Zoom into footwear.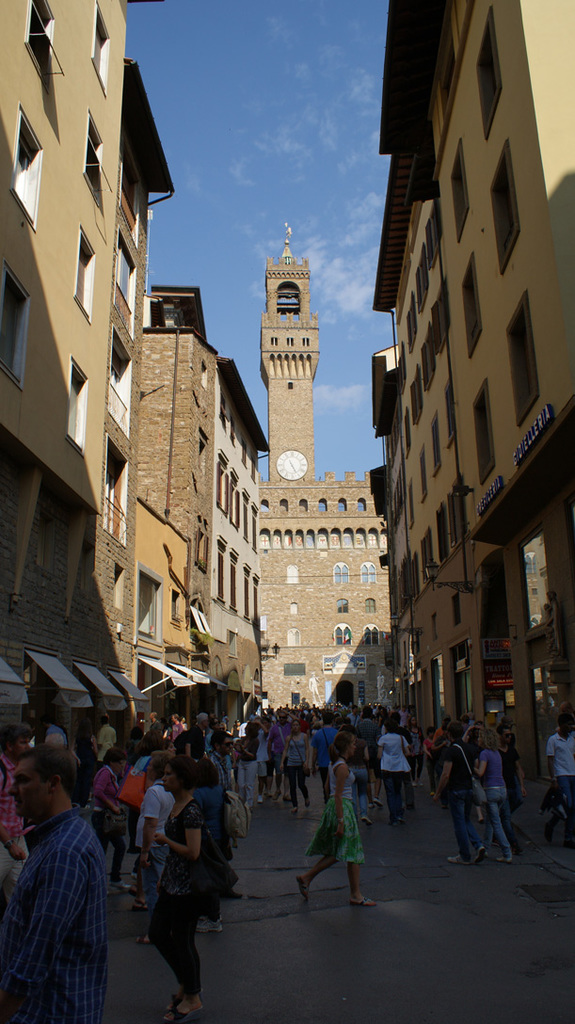
Zoom target: bbox(135, 933, 154, 943).
